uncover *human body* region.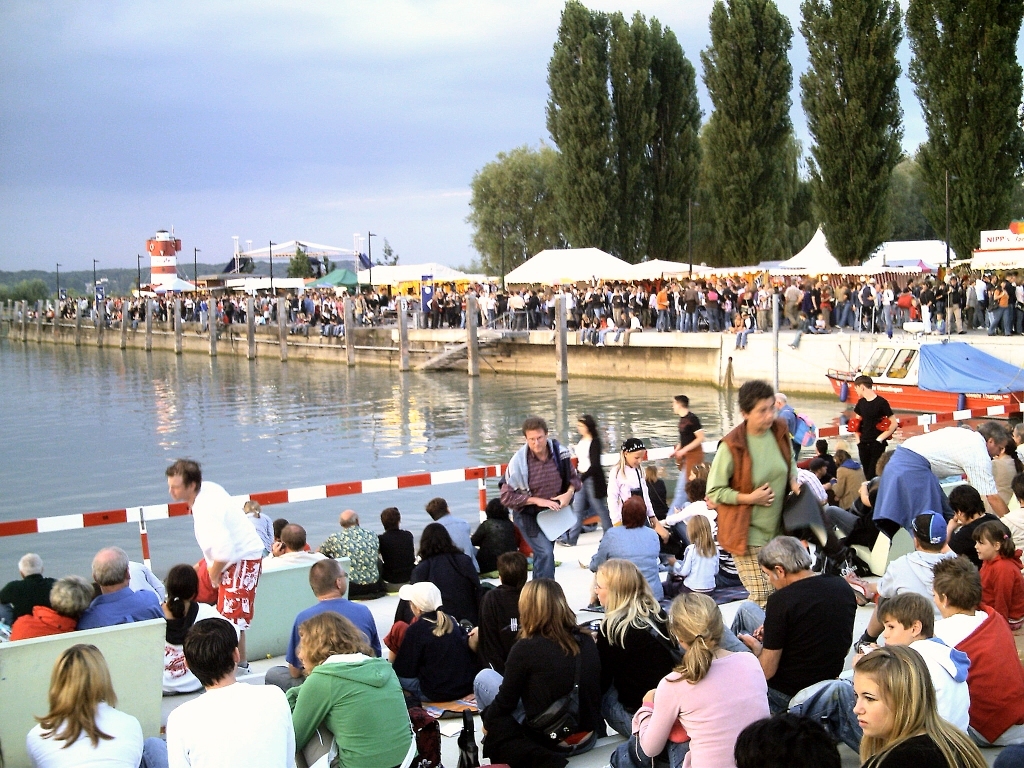
Uncovered: (x1=23, y1=645, x2=145, y2=767).
